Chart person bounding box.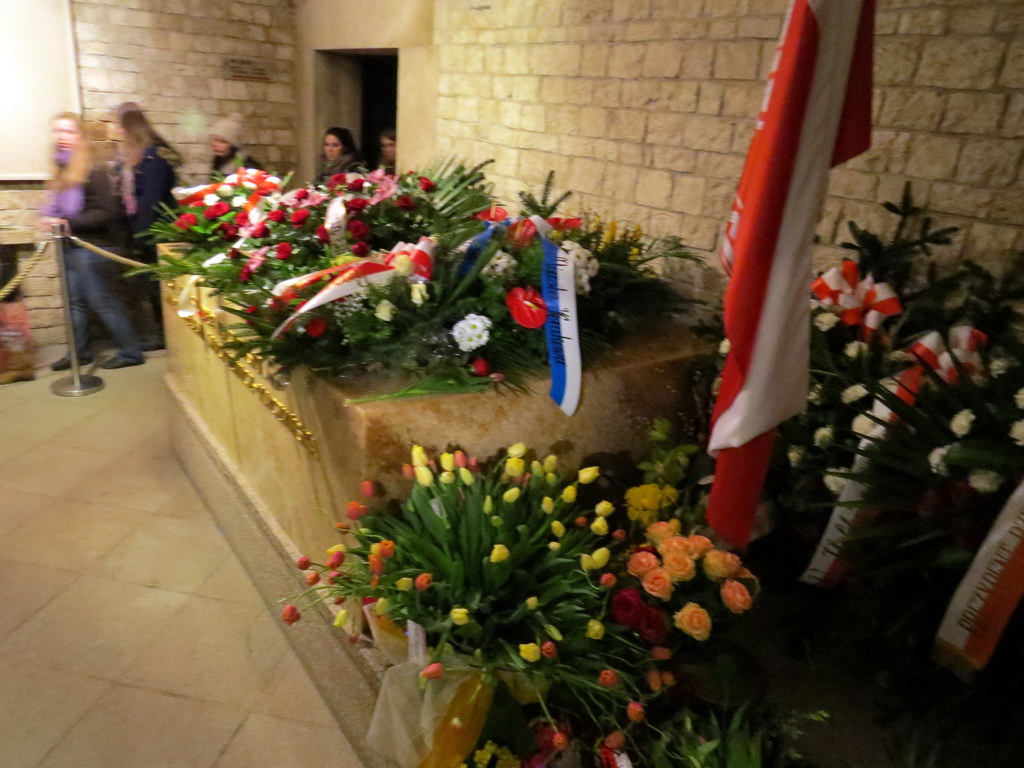
Charted: 378, 131, 396, 176.
